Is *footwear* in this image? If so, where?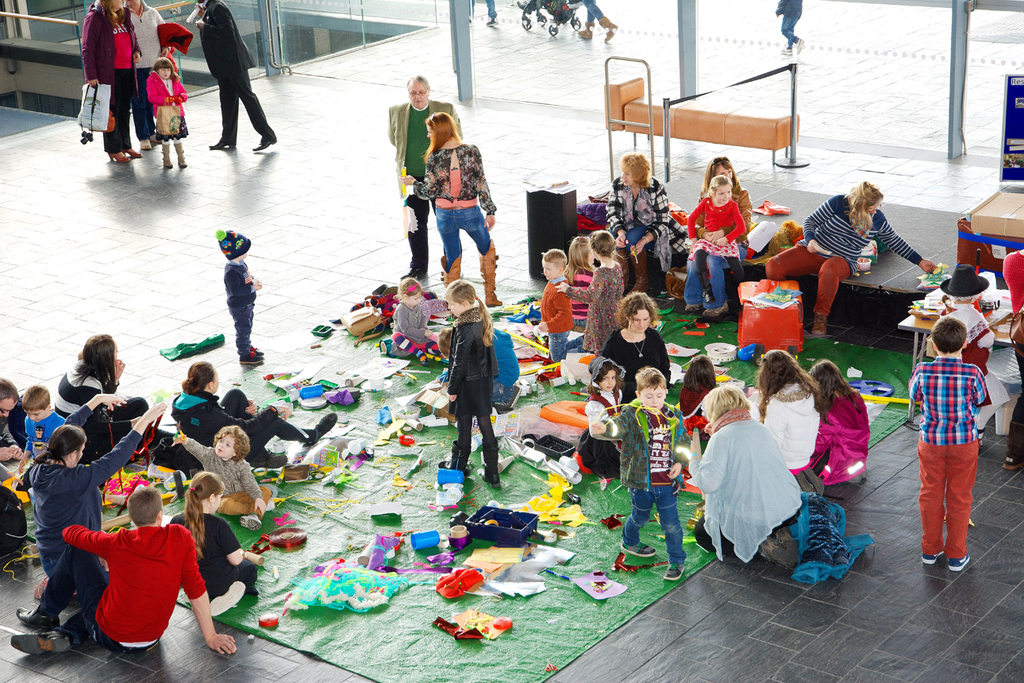
Yes, at 664:562:686:581.
